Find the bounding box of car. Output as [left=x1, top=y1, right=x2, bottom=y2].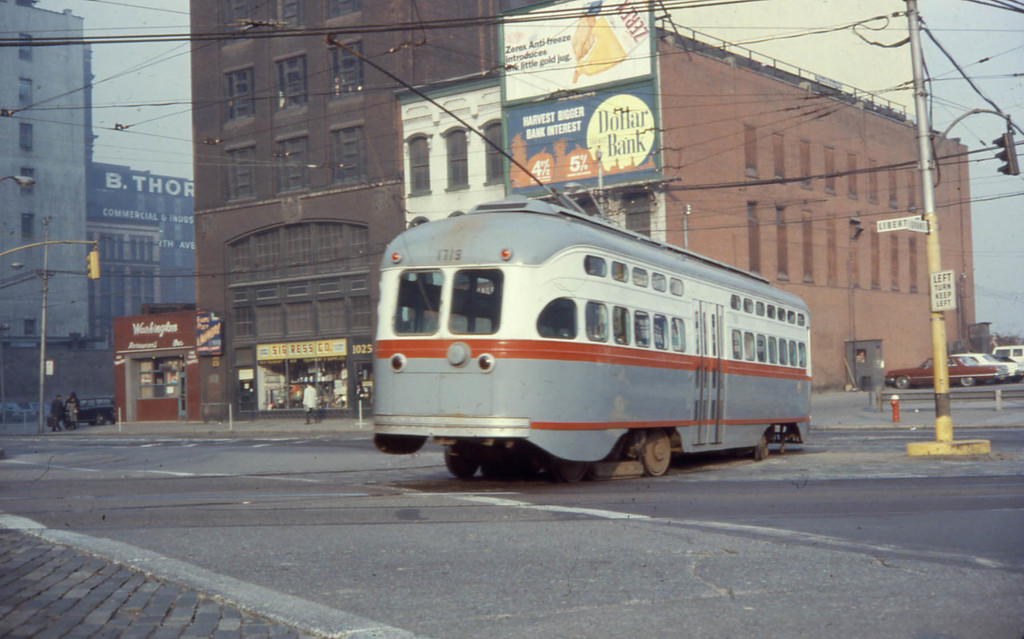
[left=49, top=393, right=112, bottom=428].
